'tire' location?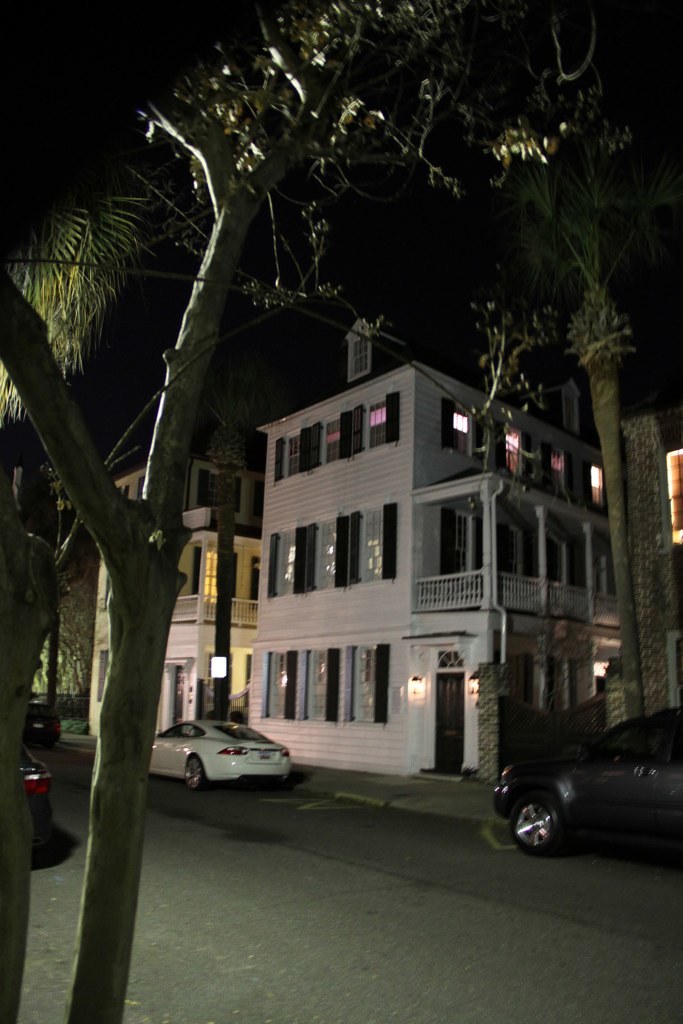
bbox(35, 824, 51, 860)
